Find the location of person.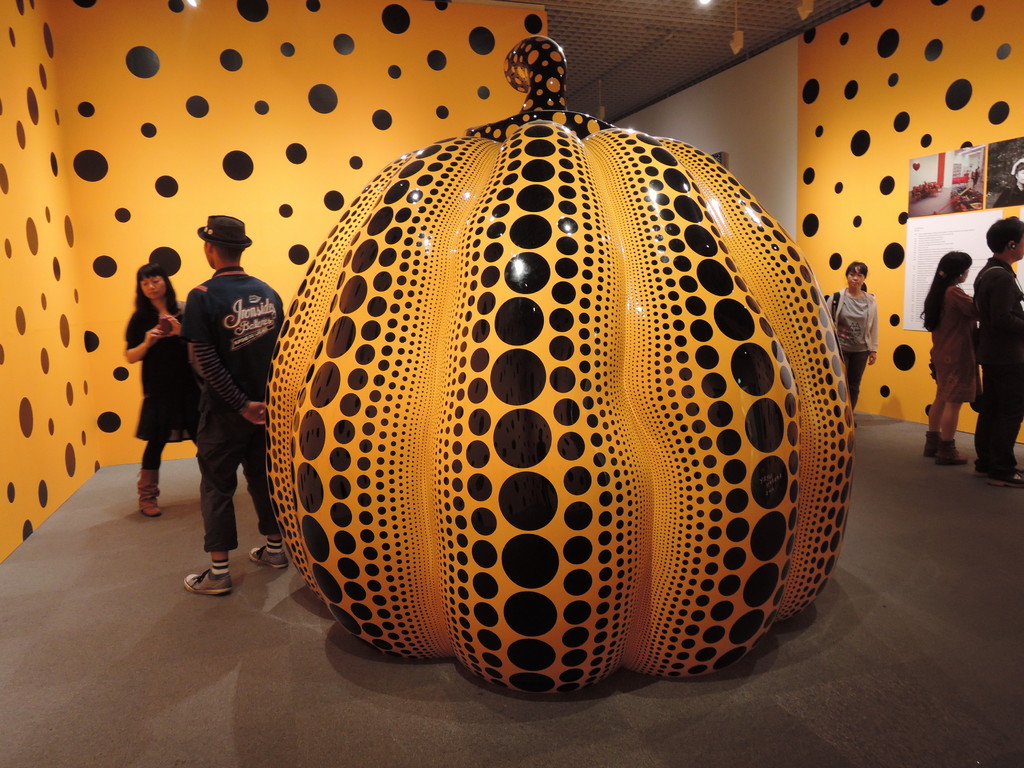
Location: [180,209,289,605].
